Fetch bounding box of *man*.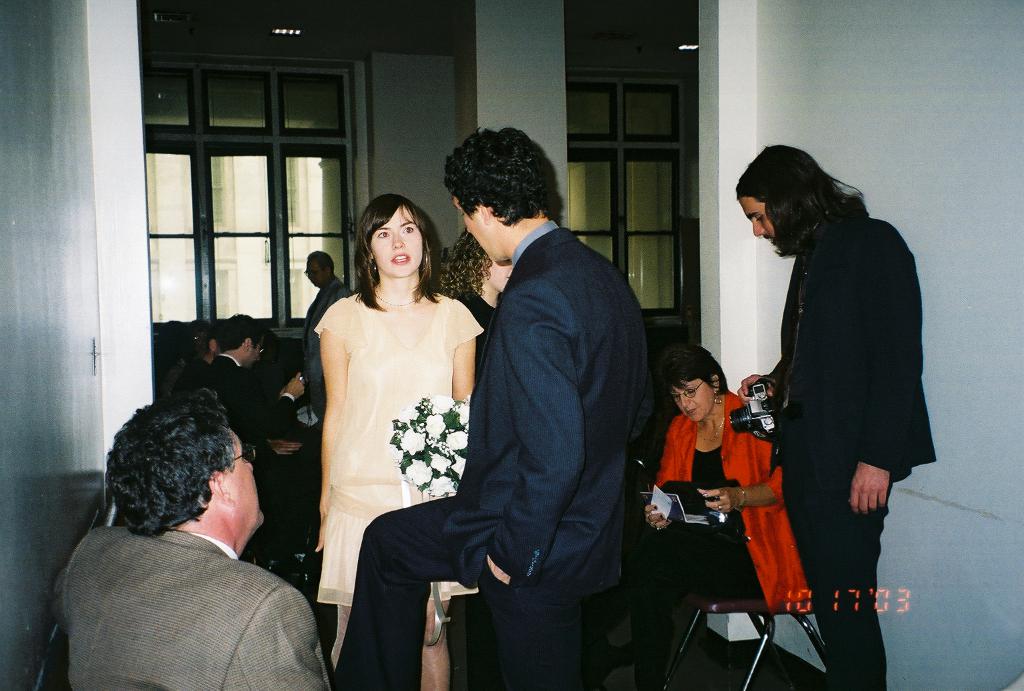
Bbox: bbox=(209, 316, 308, 446).
